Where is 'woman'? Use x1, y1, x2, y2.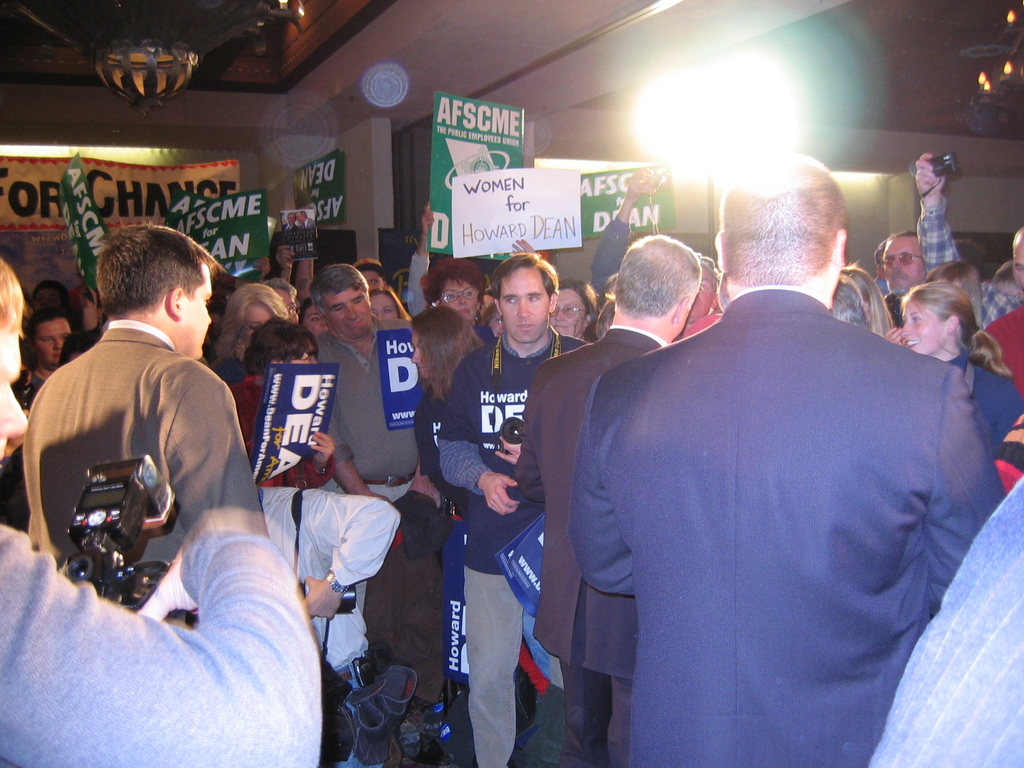
367, 290, 414, 330.
